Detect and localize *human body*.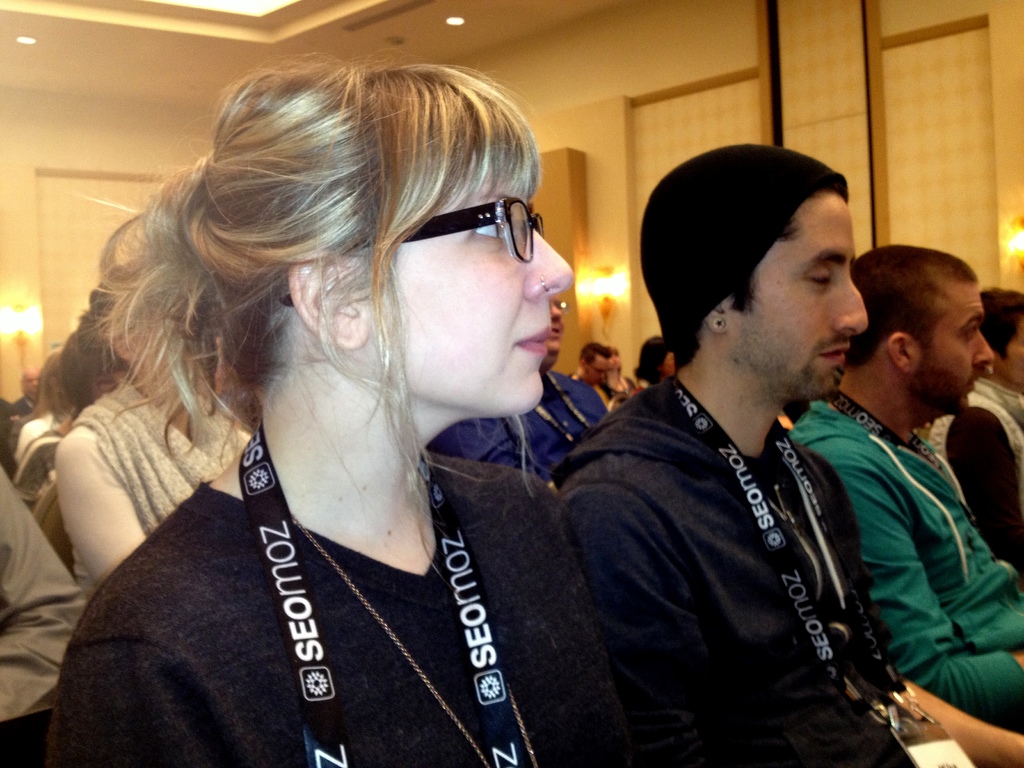
Localized at [x1=35, y1=156, x2=680, y2=767].
